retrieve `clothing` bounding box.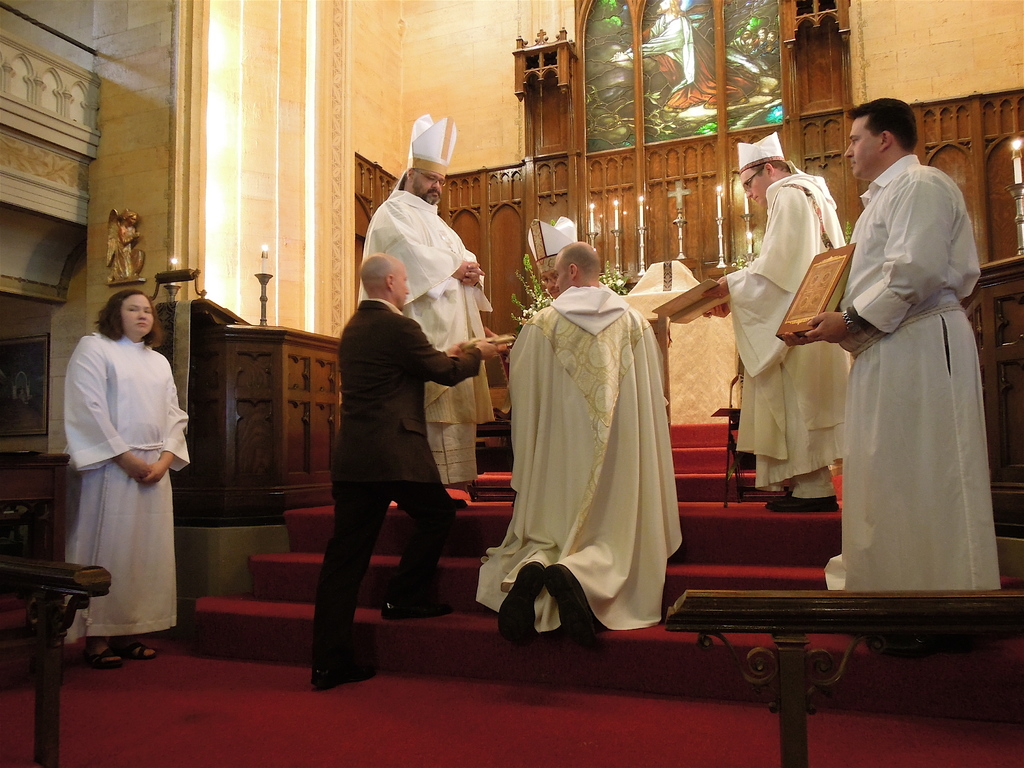
Bounding box: bbox=[309, 303, 492, 664].
